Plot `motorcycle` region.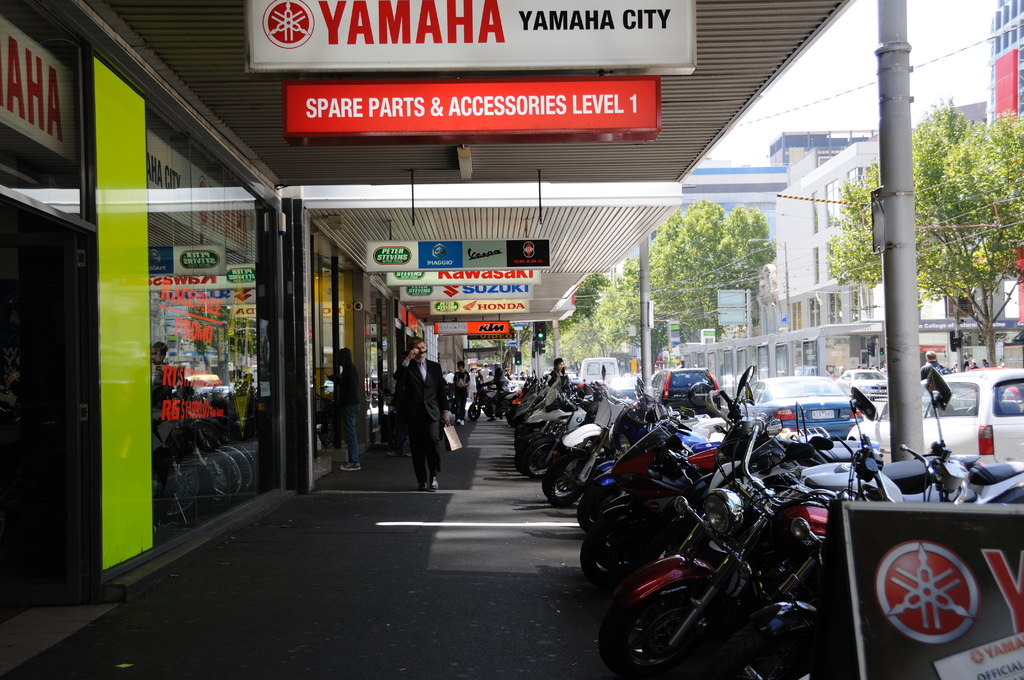
Plotted at region(598, 417, 832, 676).
